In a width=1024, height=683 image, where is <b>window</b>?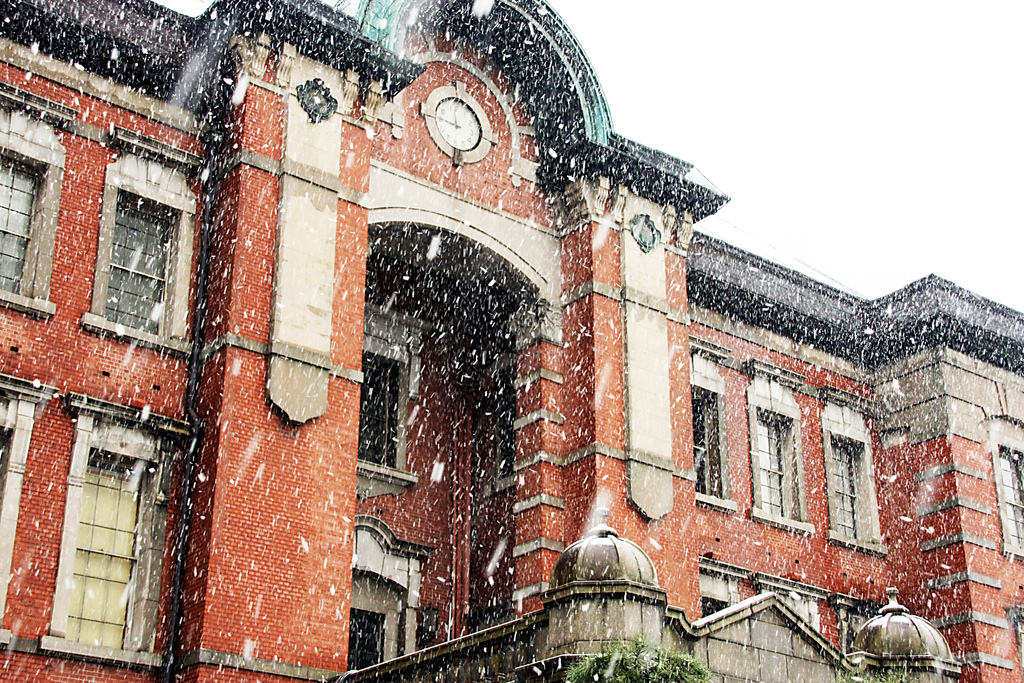
box(106, 191, 179, 339).
